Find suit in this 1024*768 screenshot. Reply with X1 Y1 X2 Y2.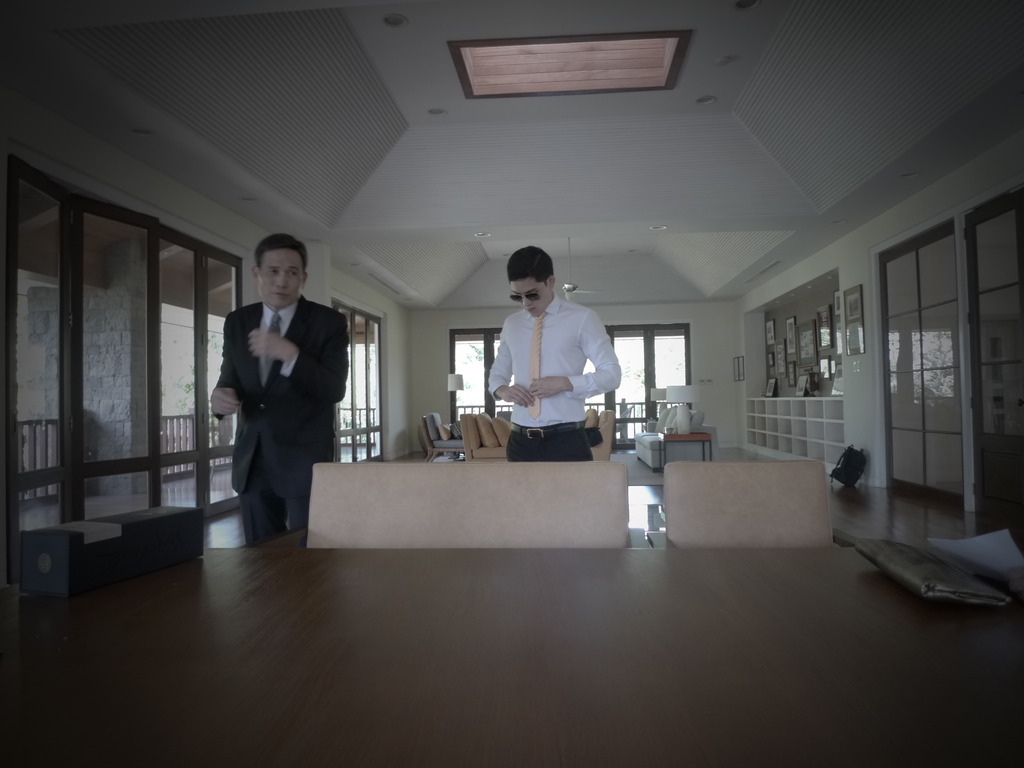
207 262 347 540.
